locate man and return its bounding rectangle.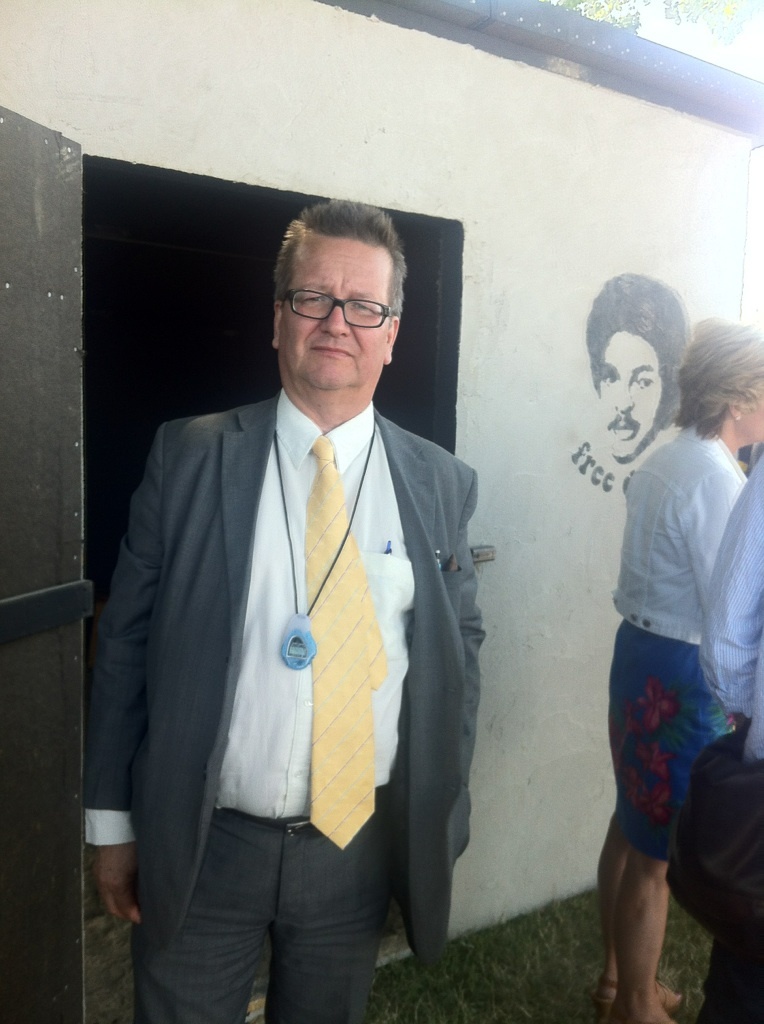
locate(93, 217, 498, 1018).
